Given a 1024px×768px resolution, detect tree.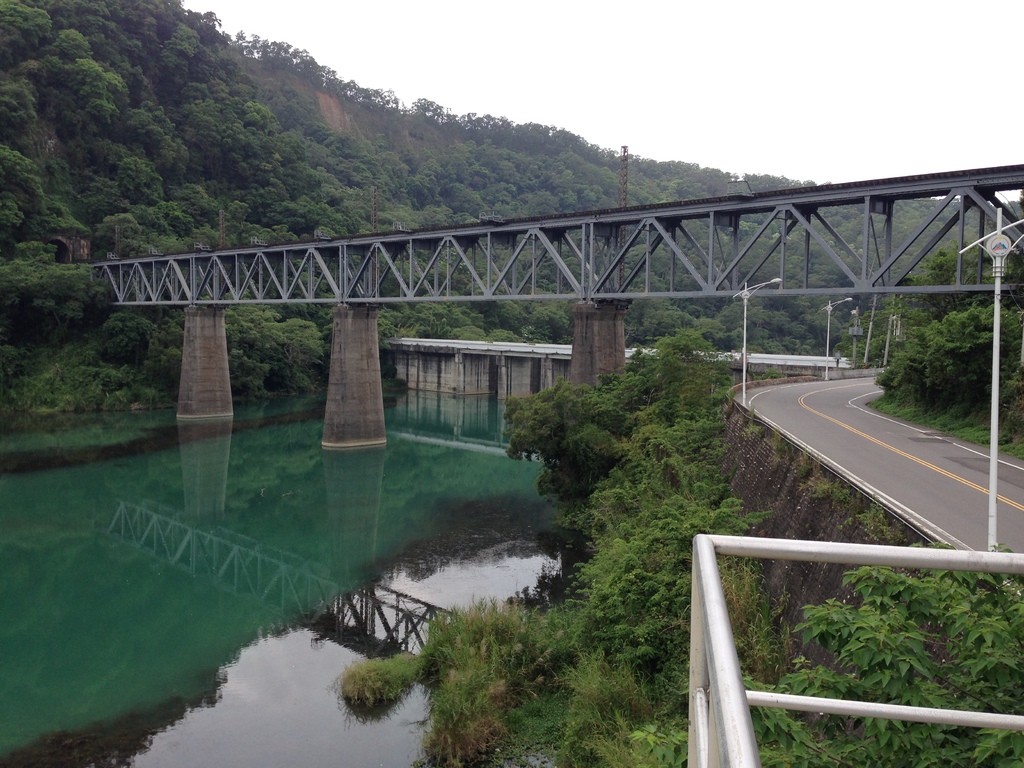
x1=753 y1=368 x2=790 y2=381.
